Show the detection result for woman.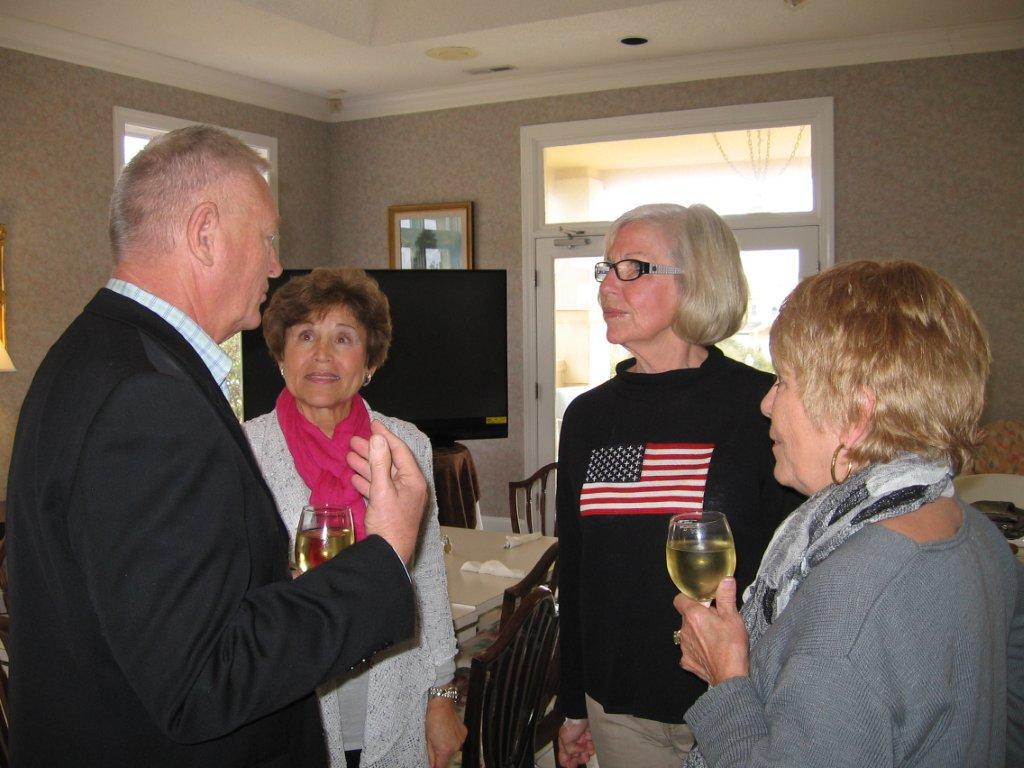
(left=558, top=188, right=781, bottom=767).
